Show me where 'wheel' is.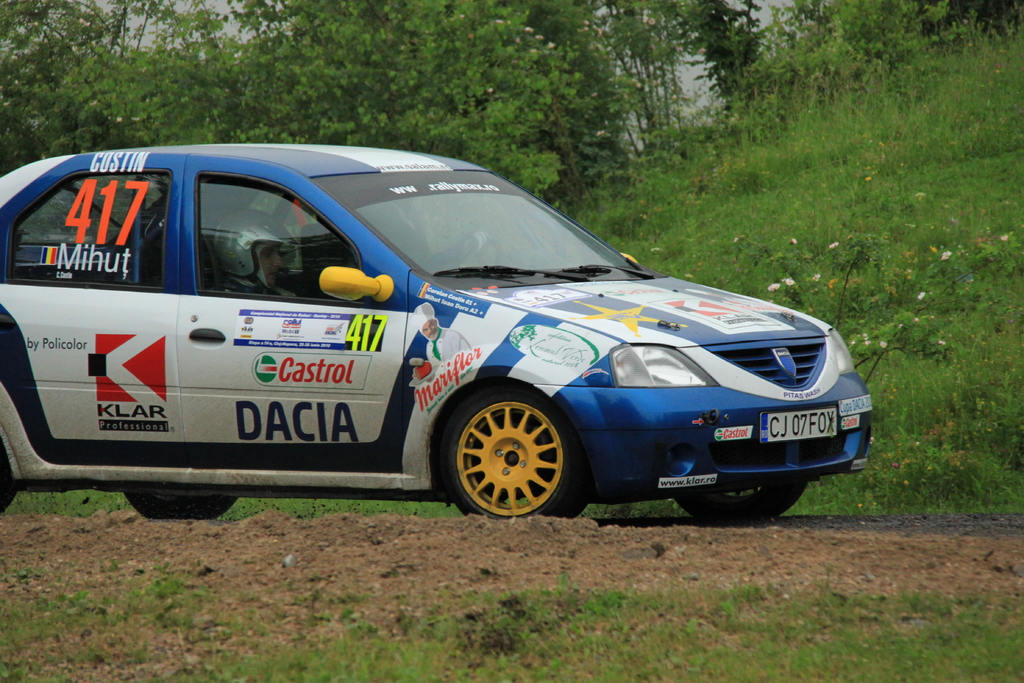
'wheel' is at 0,444,16,515.
